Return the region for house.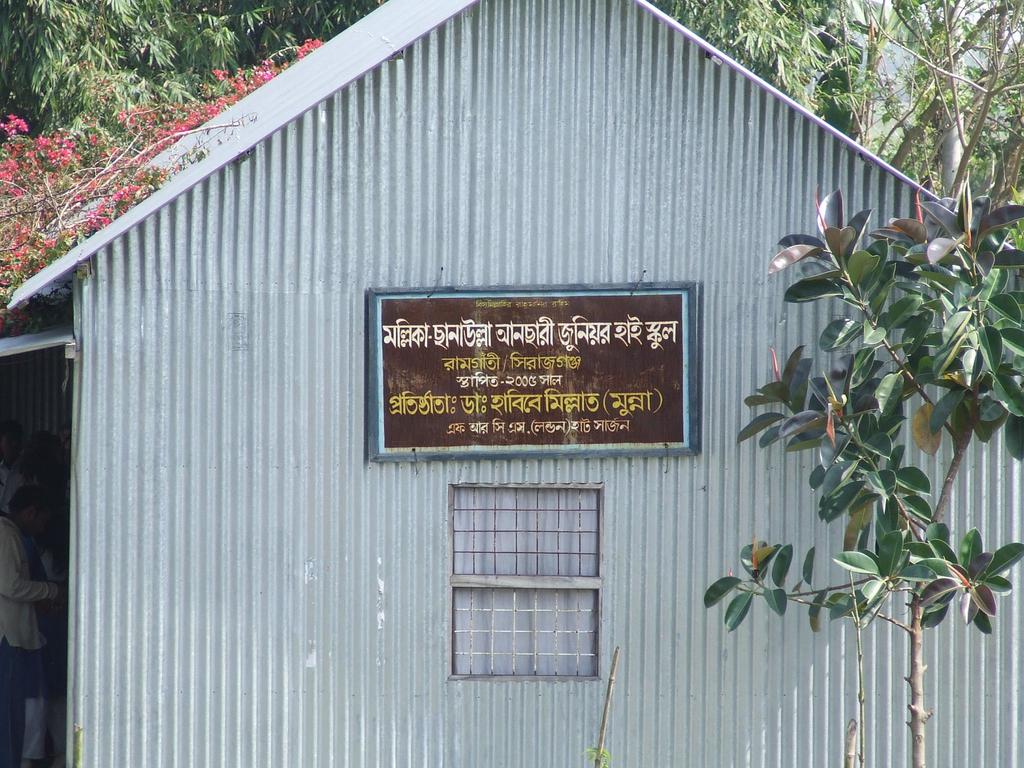
0, 0, 1023, 767.
